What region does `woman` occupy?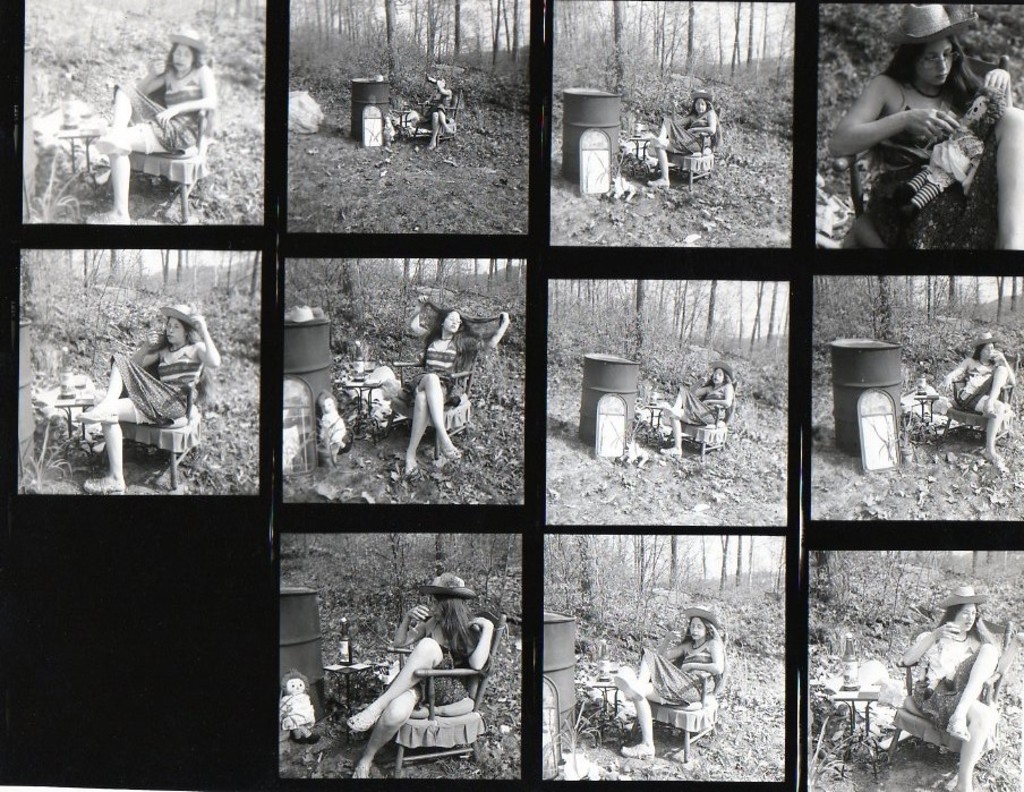
left=394, top=297, right=514, bottom=480.
